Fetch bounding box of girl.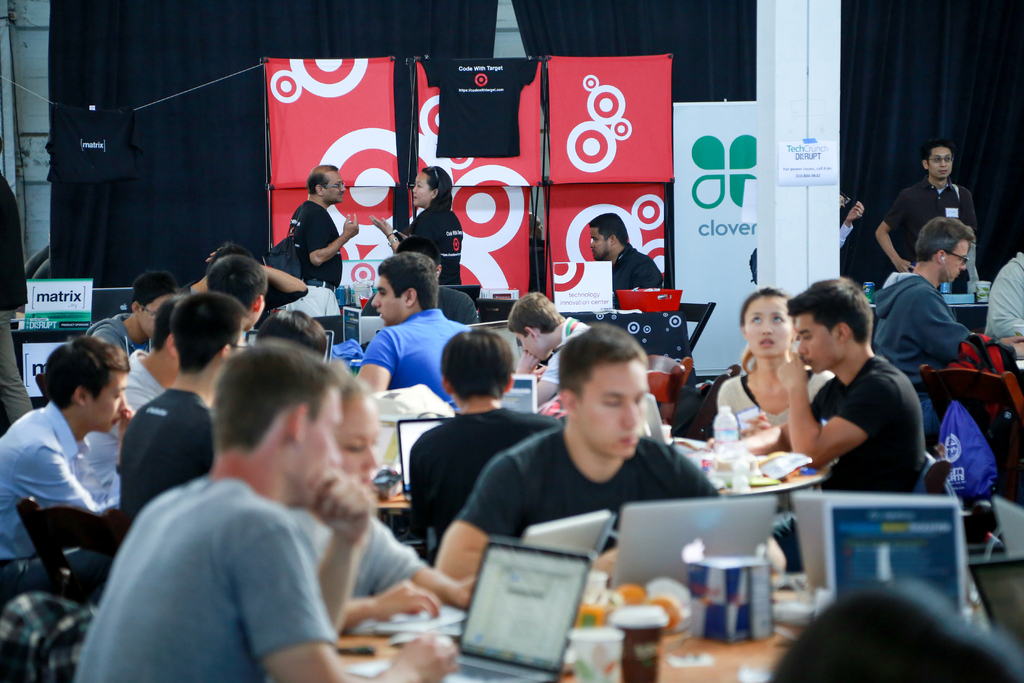
Bbox: [718,288,835,435].
